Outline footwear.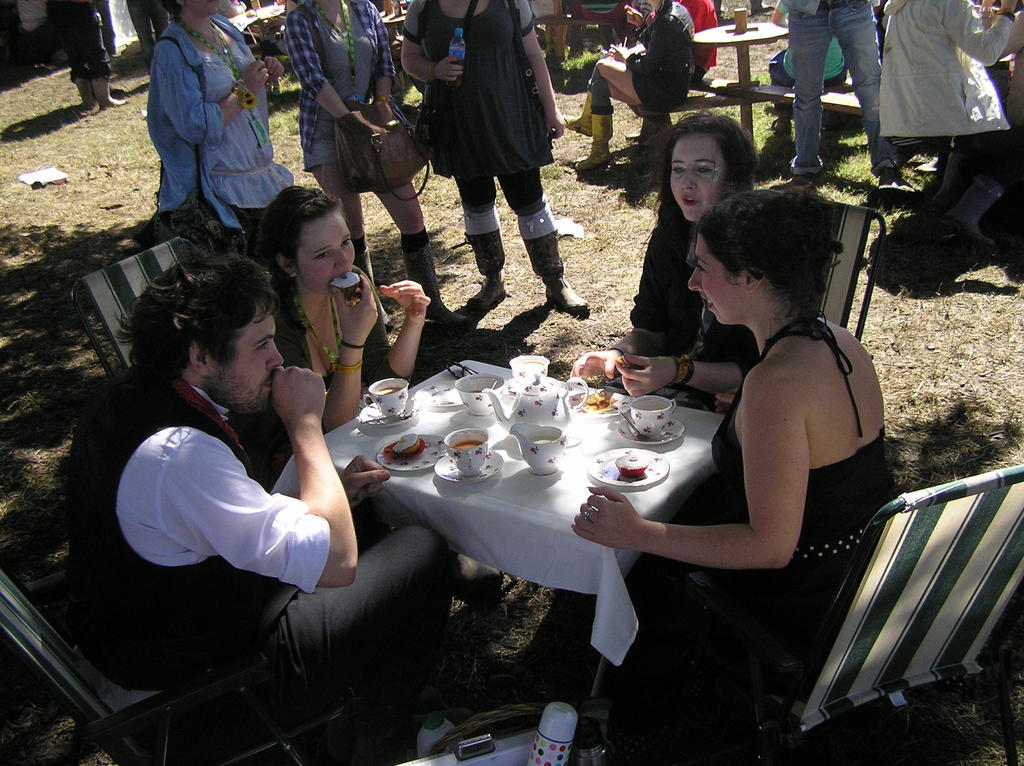
Outline: {"x1": 93, "y1": 78, "x2": 127, "y2": 113}.
